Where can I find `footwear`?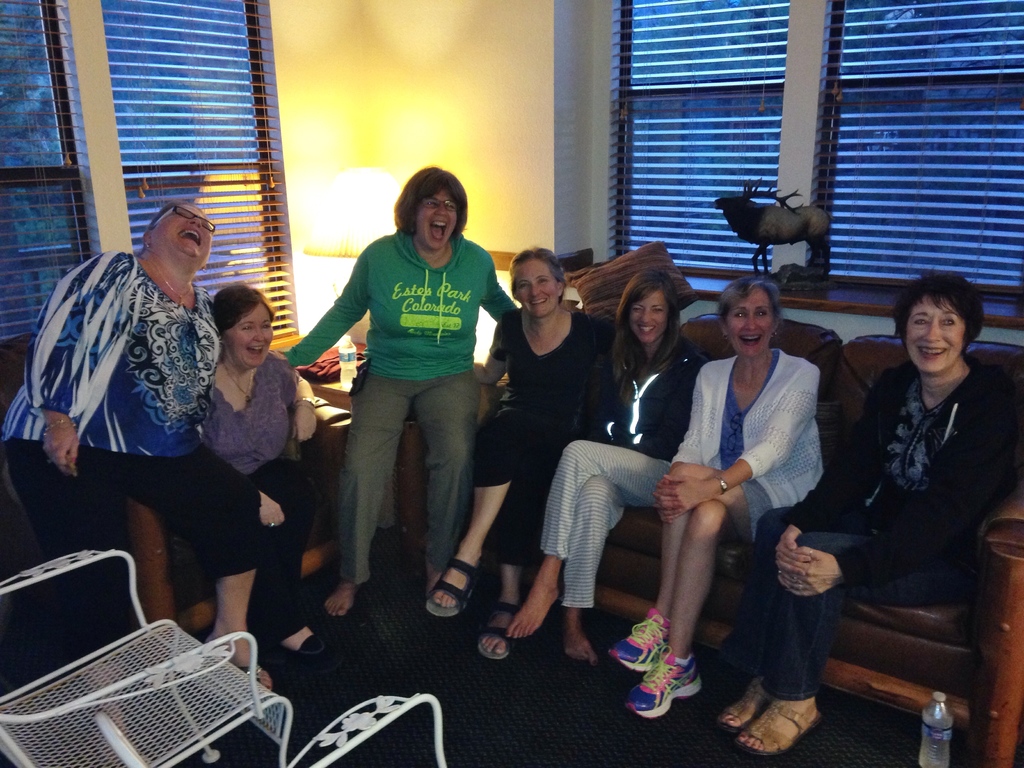
You can find it at {"x1": 729, "y1": 695, "x2": 828, "y2": 755}.
